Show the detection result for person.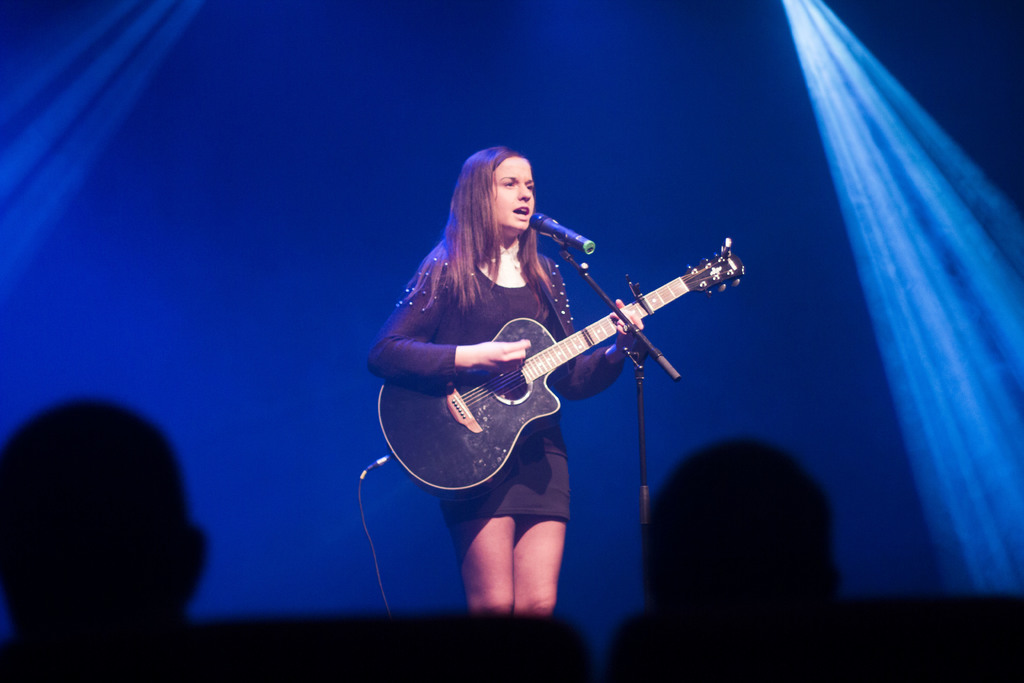
<region>631, 441, 840, 682</region>.
